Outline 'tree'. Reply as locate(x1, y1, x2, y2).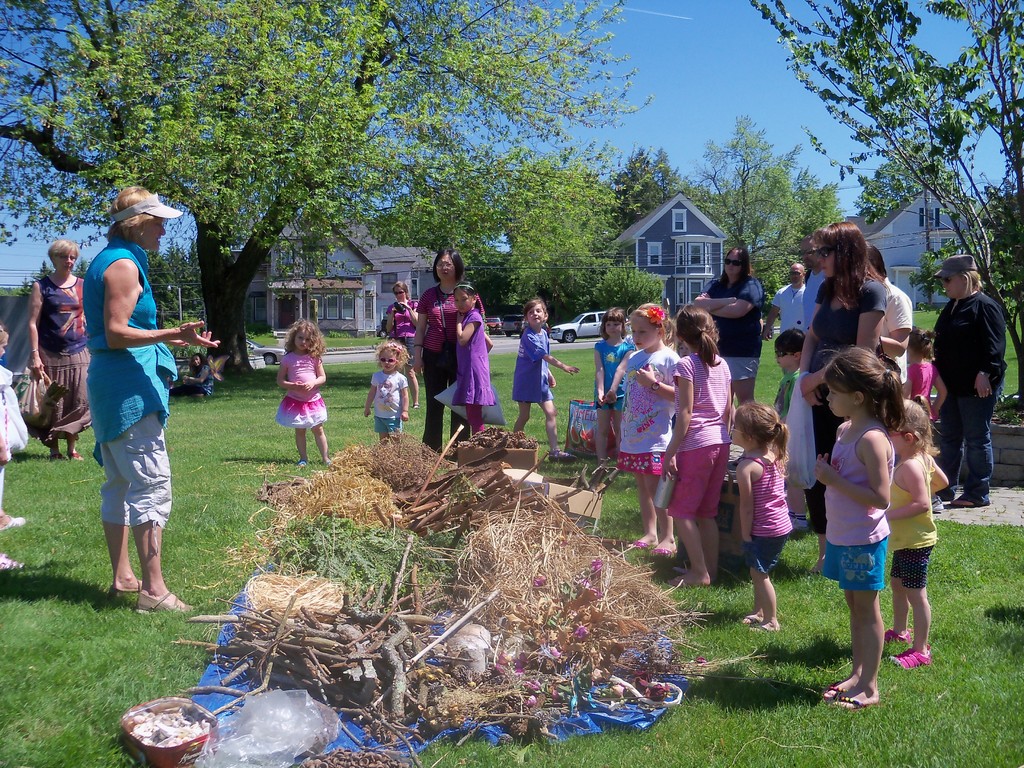
locate(0, 0, 650, 370).
